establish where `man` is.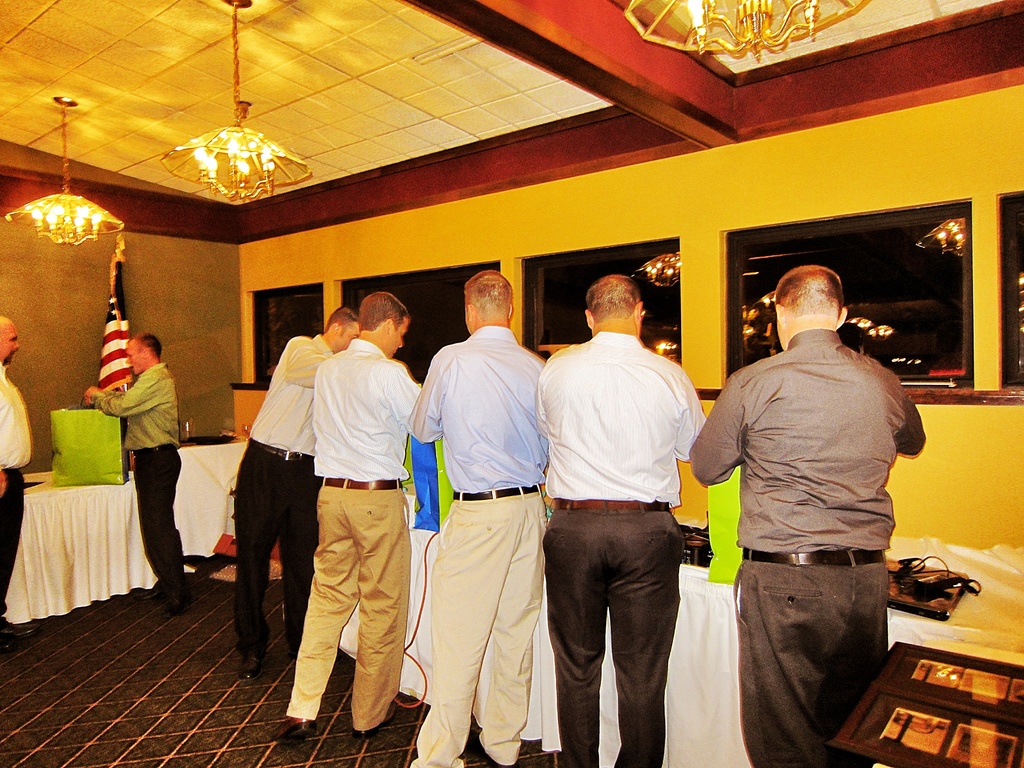
Established at l=684, t=262, r=927, b=767.
